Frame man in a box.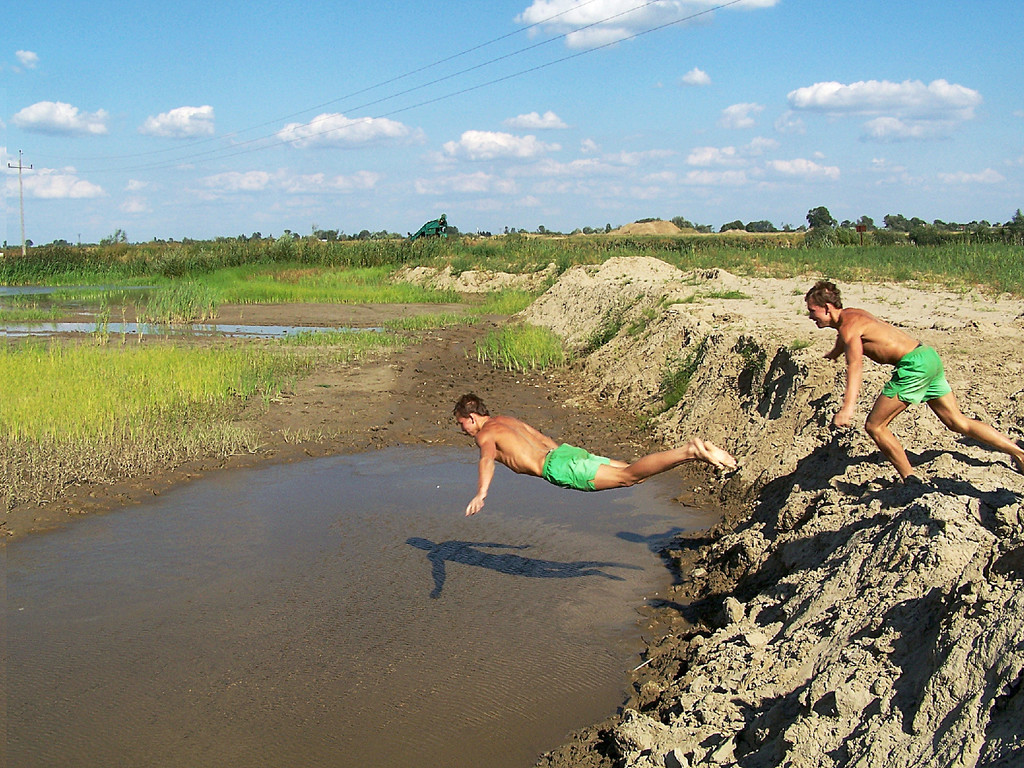
bbox(804, 278, 1023, 487).
